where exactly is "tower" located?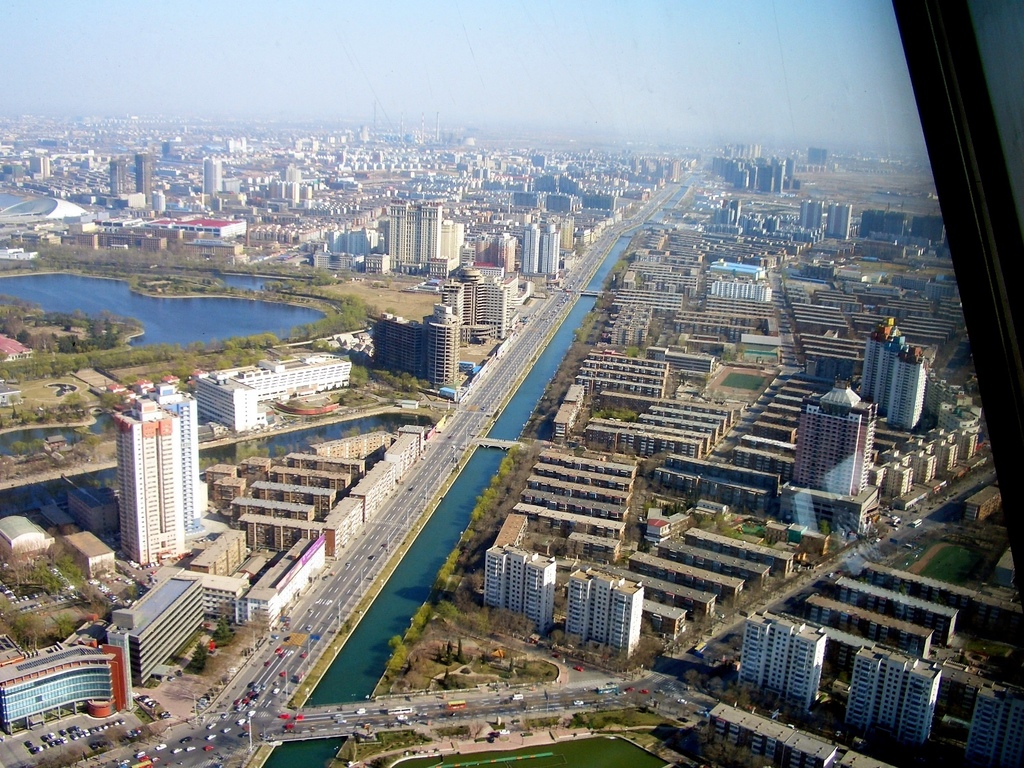
Its bounding box is (200,152,222,199).
